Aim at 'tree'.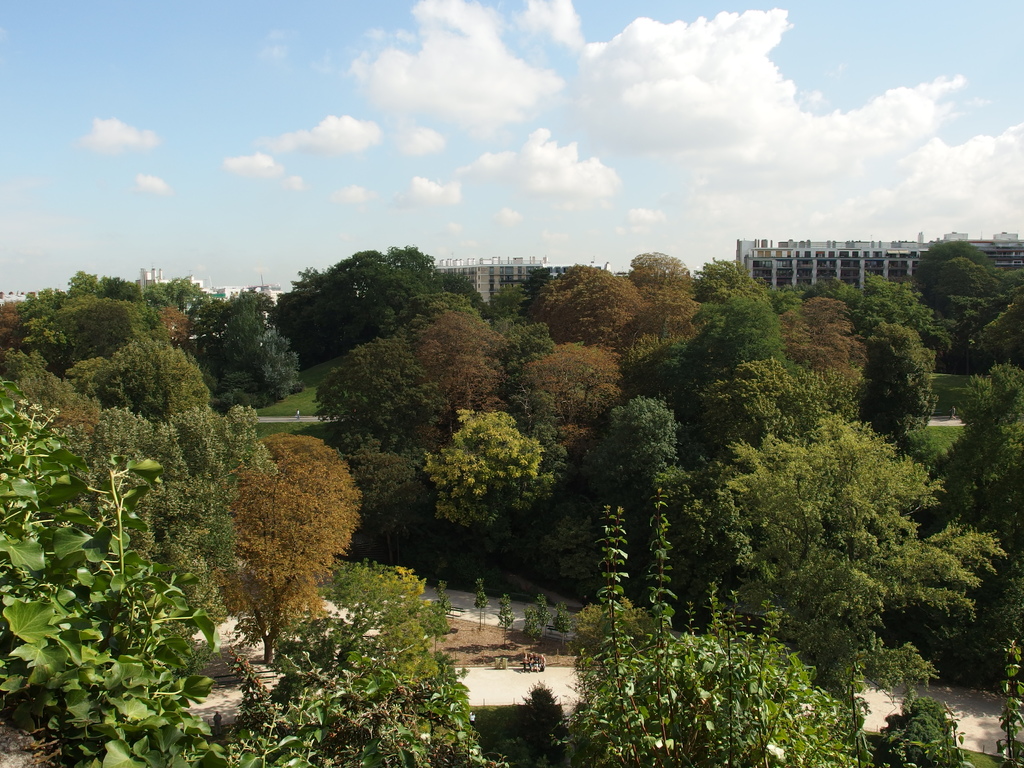
Aimed at (left=547, top=512, right=596, bottom=605).
